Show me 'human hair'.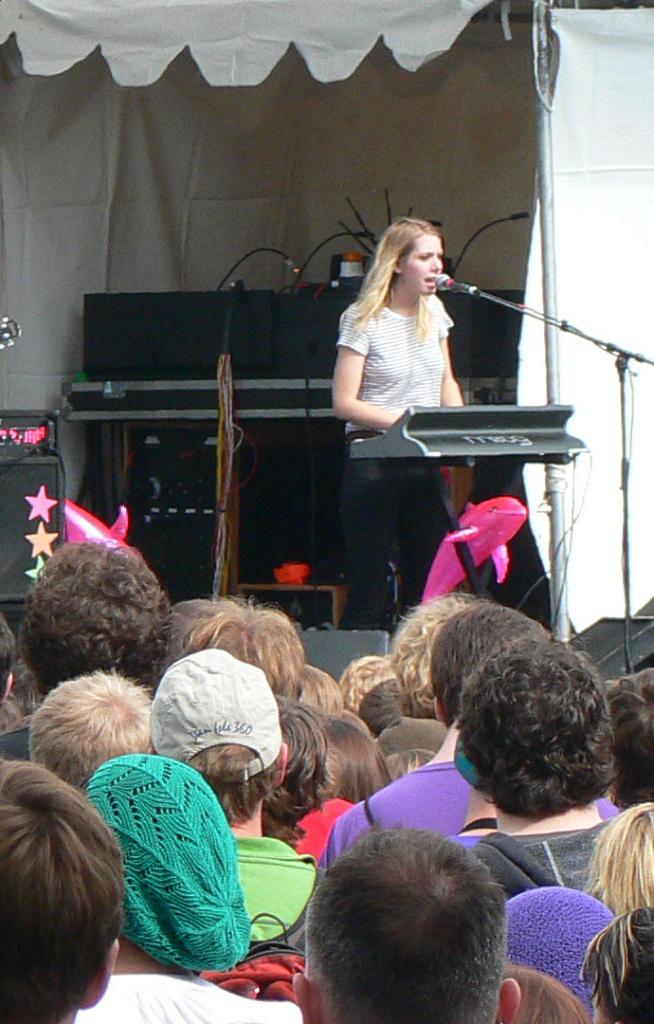
'human hair' is here: {"left": 20, "top": 540, "right": 165, "bottom": 694}.
